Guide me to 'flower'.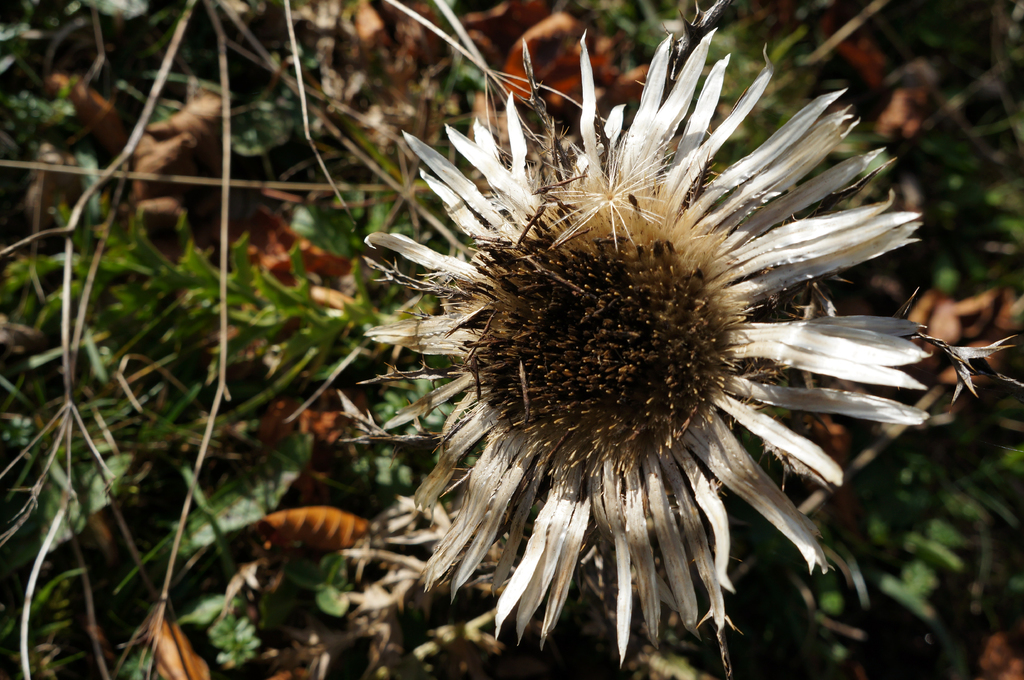
Guidance: (352, 26, 940, 655).
